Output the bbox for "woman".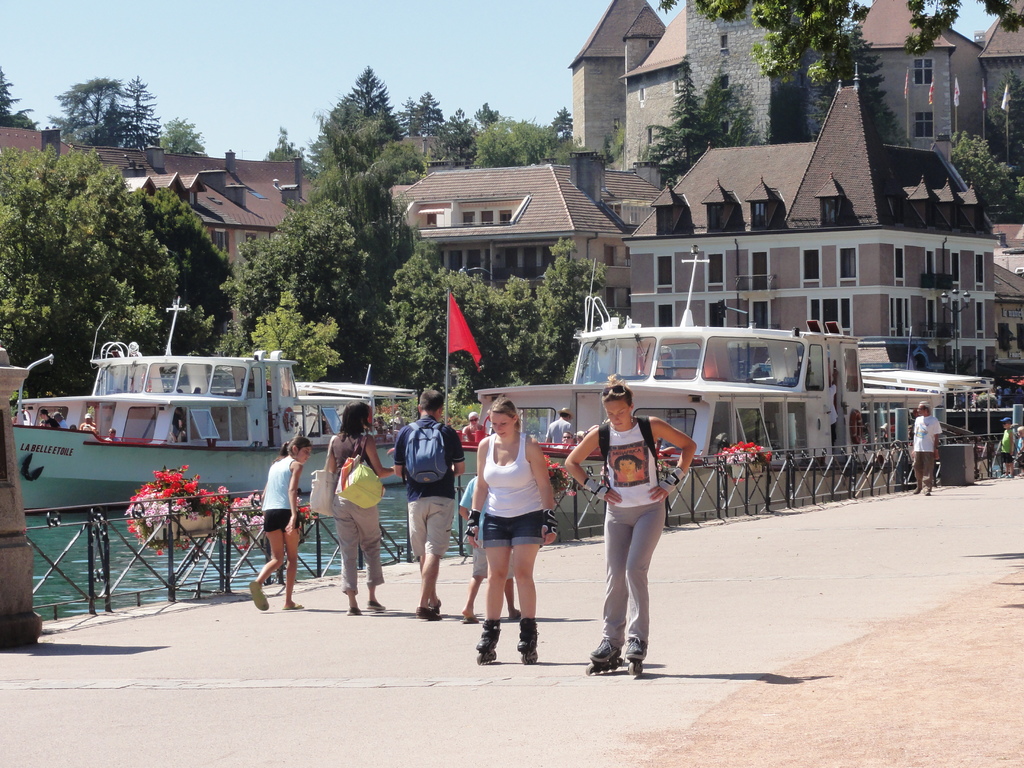
<bbox>323, 399, 397, 616</bbox>.
